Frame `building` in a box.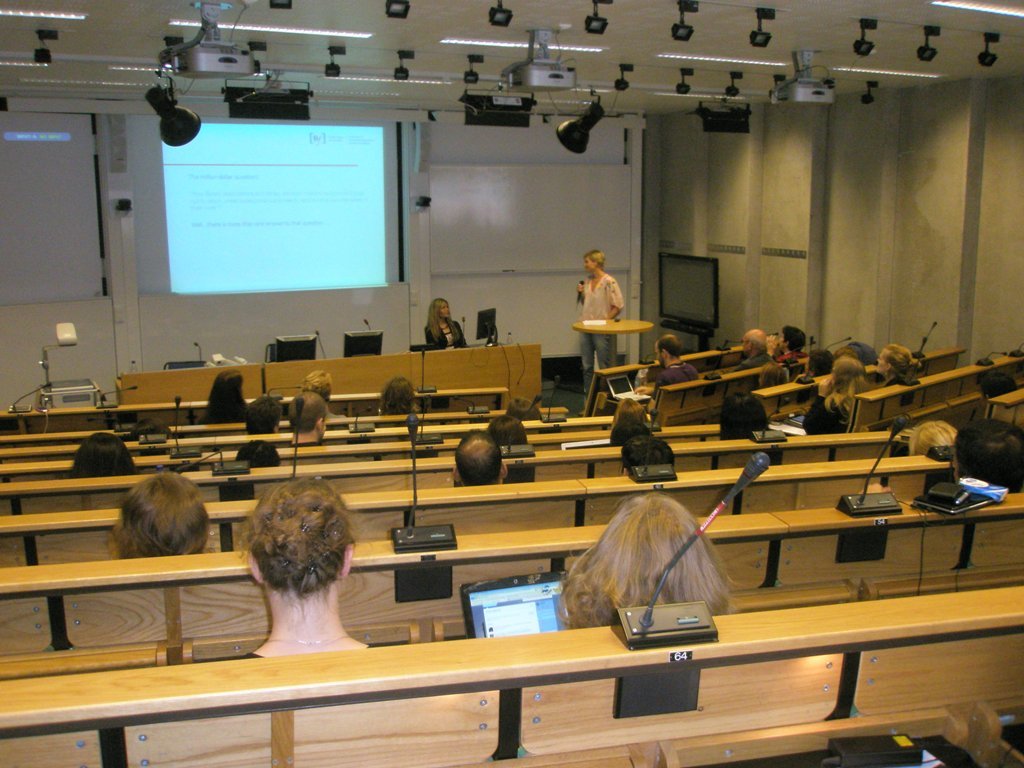
(left=0, top=0, right=1022, bottom=767).
